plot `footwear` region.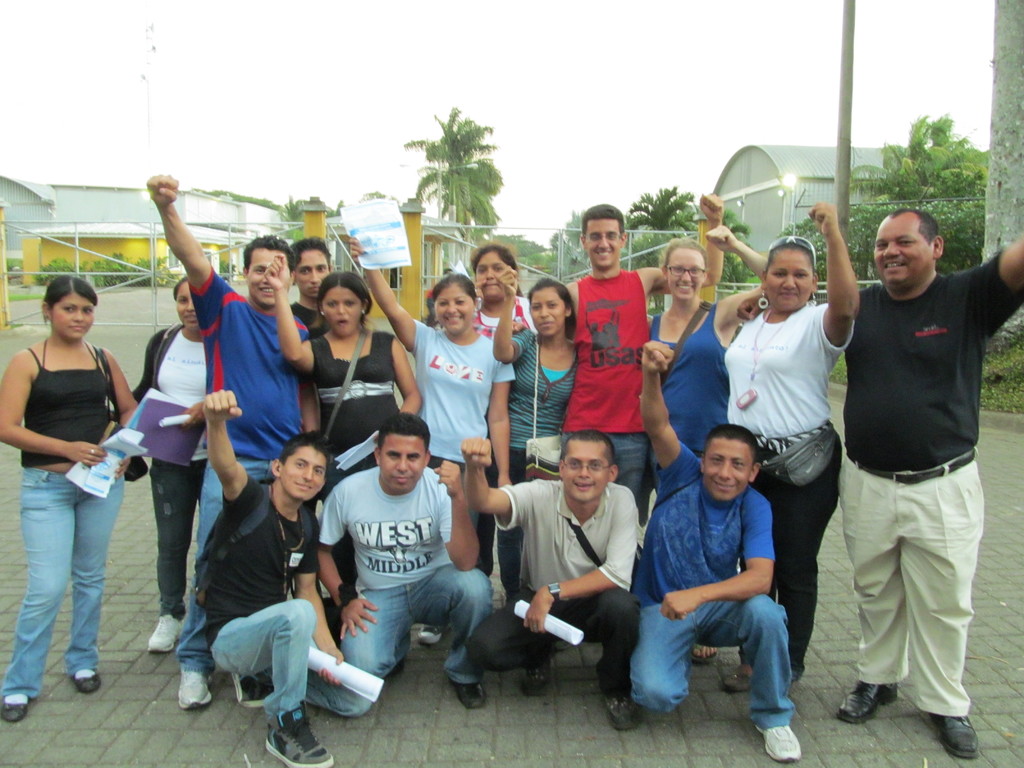
Plotted at region(175, 668, 216, 711).
